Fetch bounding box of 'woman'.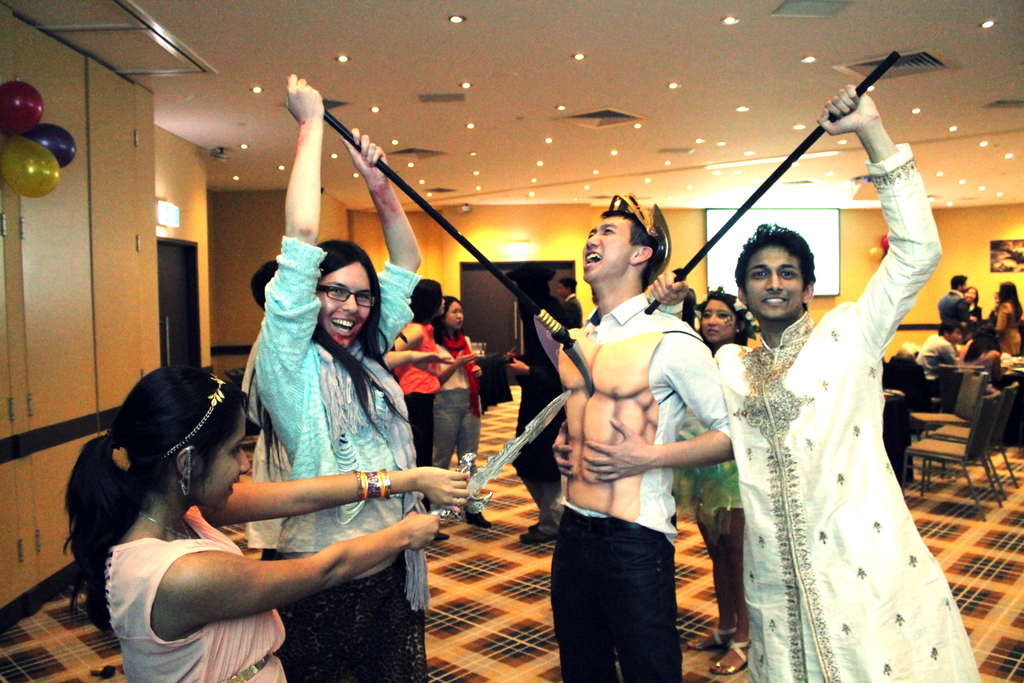
Bbox: (950,328,1005,387).
